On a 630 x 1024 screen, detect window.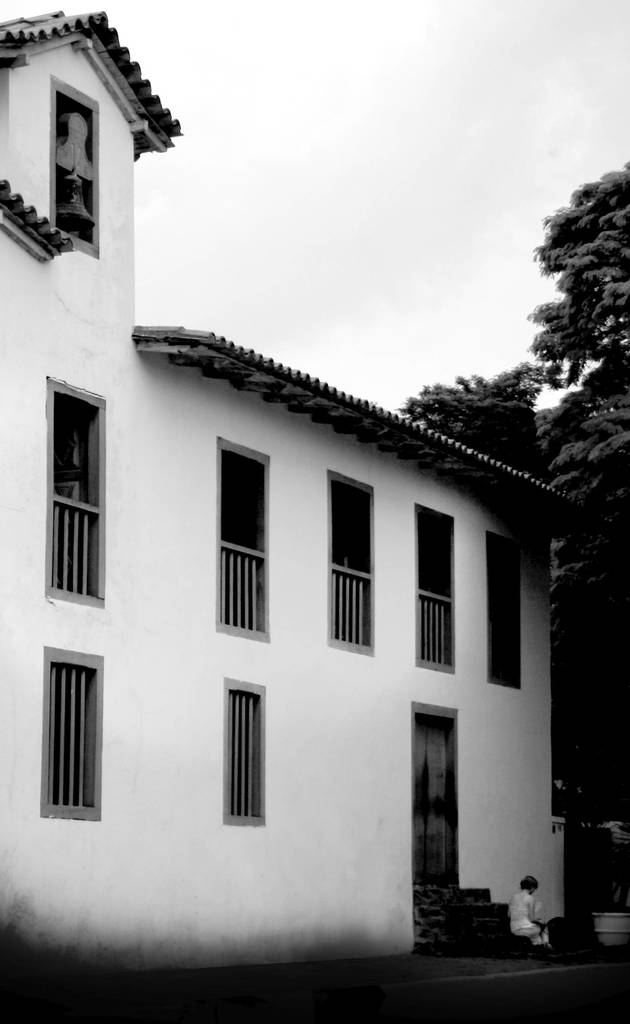
select_region(40, 374, 109, 600).
